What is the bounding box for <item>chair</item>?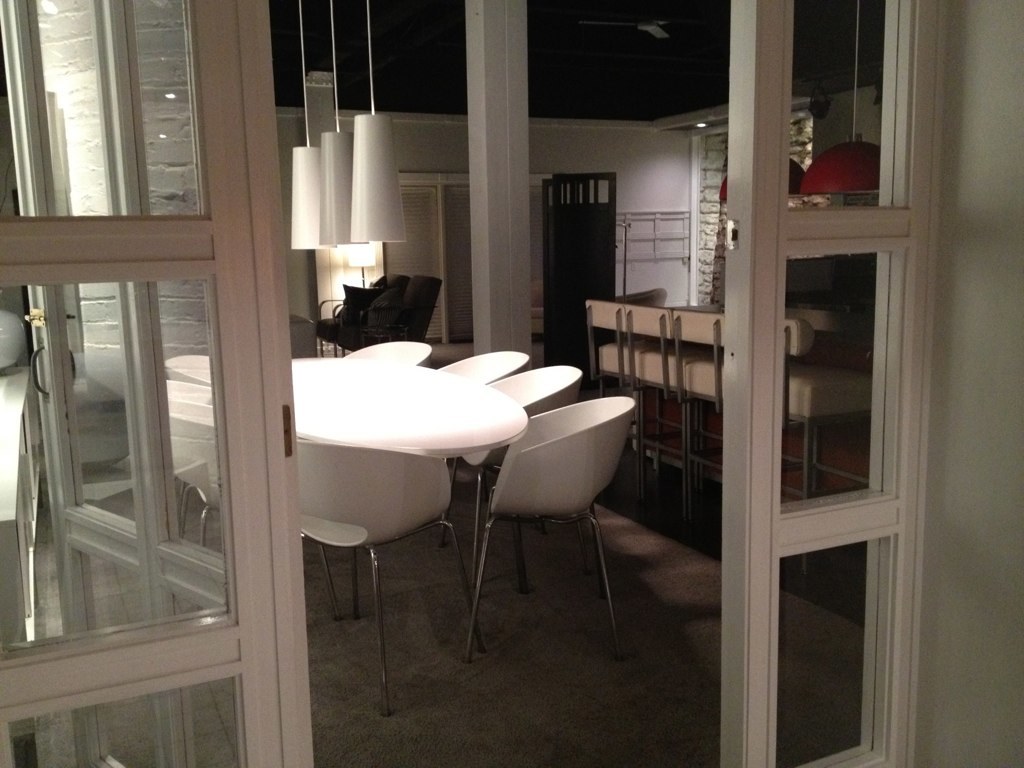
(433, 367, 596, 561).
